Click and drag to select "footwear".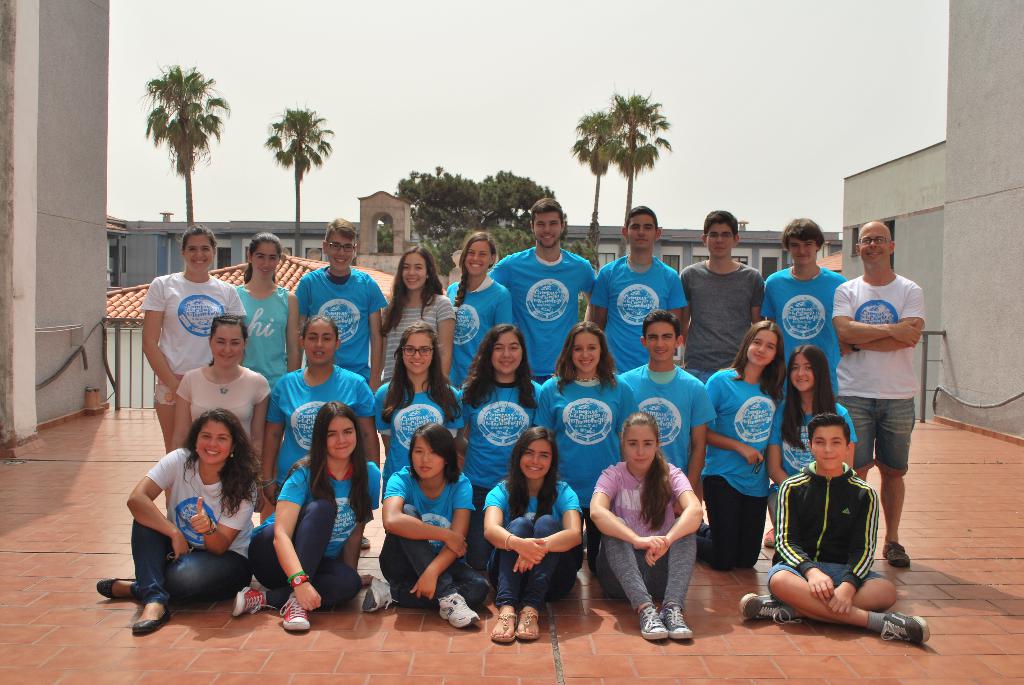
Selection: {"x1": 132, "y1": 608, "x2": 164, "y2": 636}.
